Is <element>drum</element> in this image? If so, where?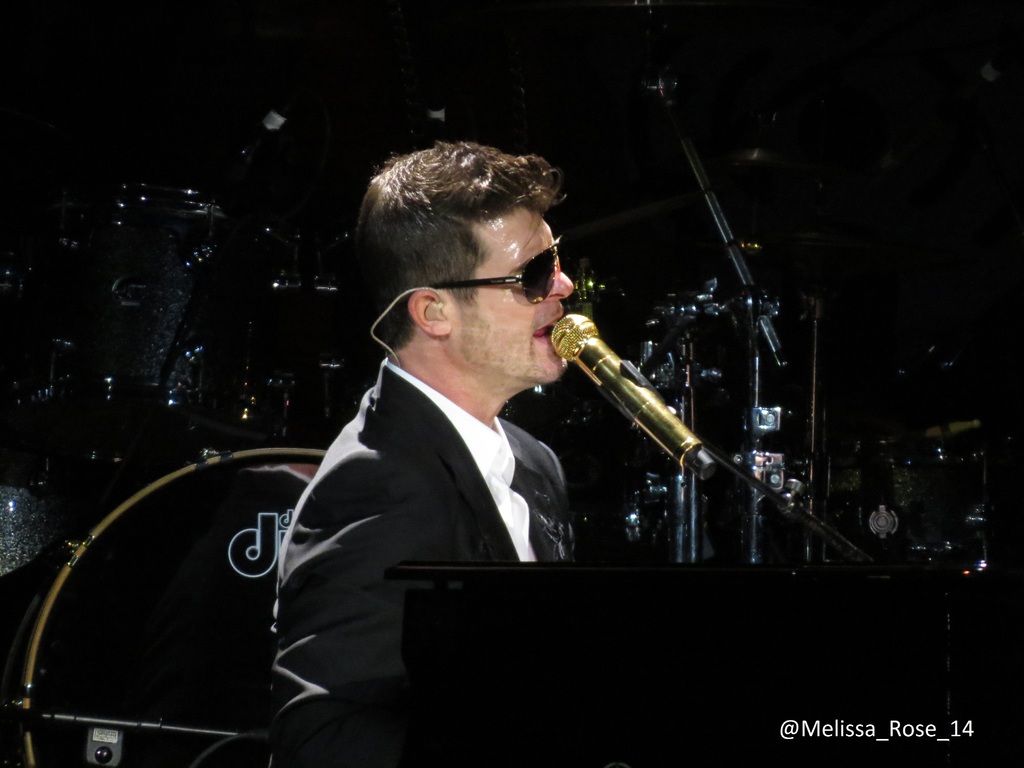
Yes, at select_region(623, 441, 1016, 576).
